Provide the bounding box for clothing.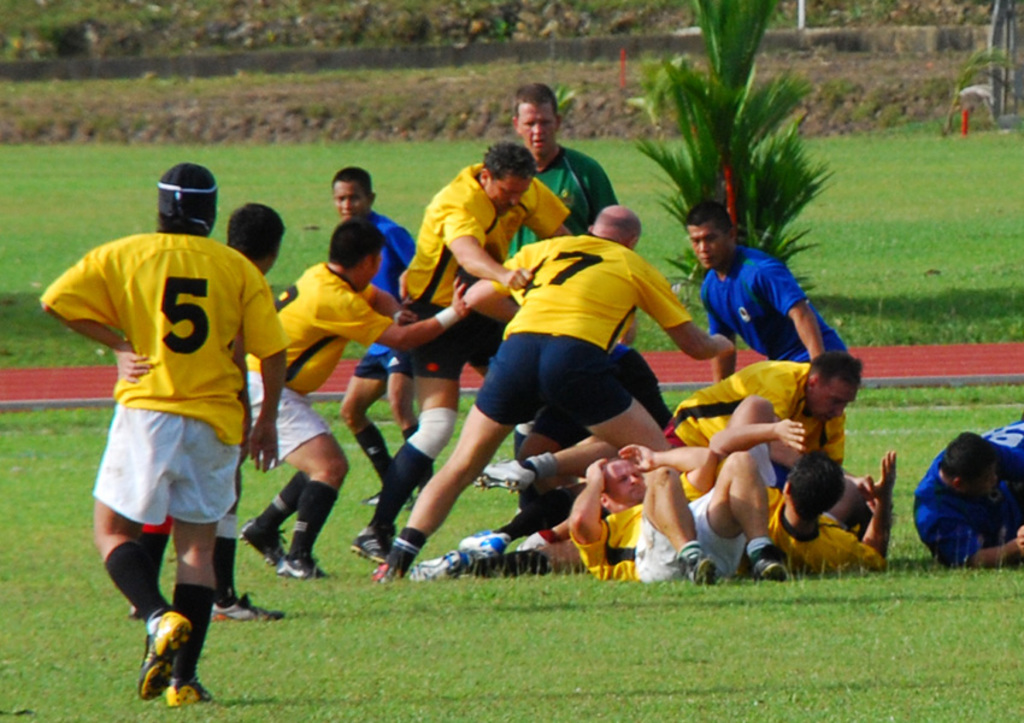
select_region(353, 206, 411, 395).
